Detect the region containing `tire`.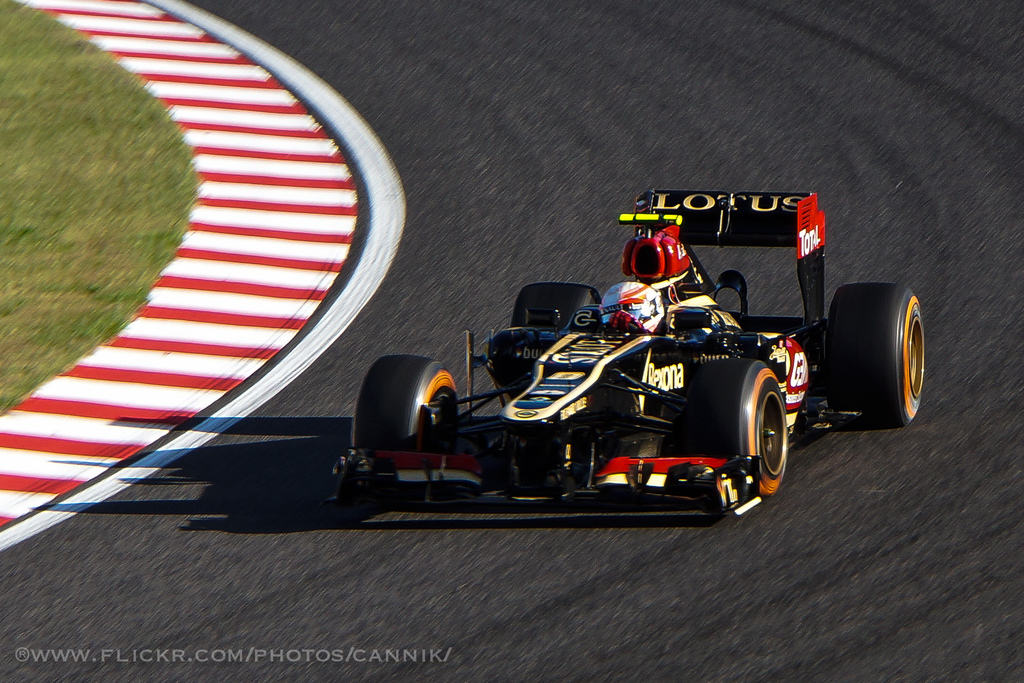
<box>350,356,460,450</box>.
